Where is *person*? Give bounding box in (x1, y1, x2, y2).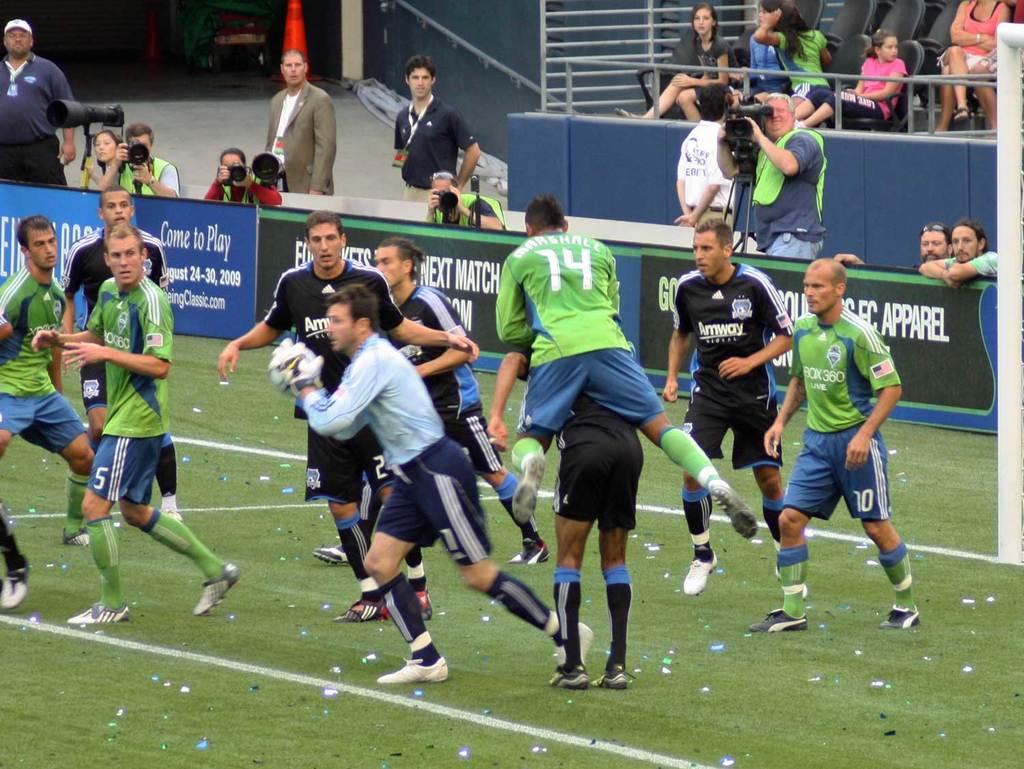
(243, 49, 350, 209).
